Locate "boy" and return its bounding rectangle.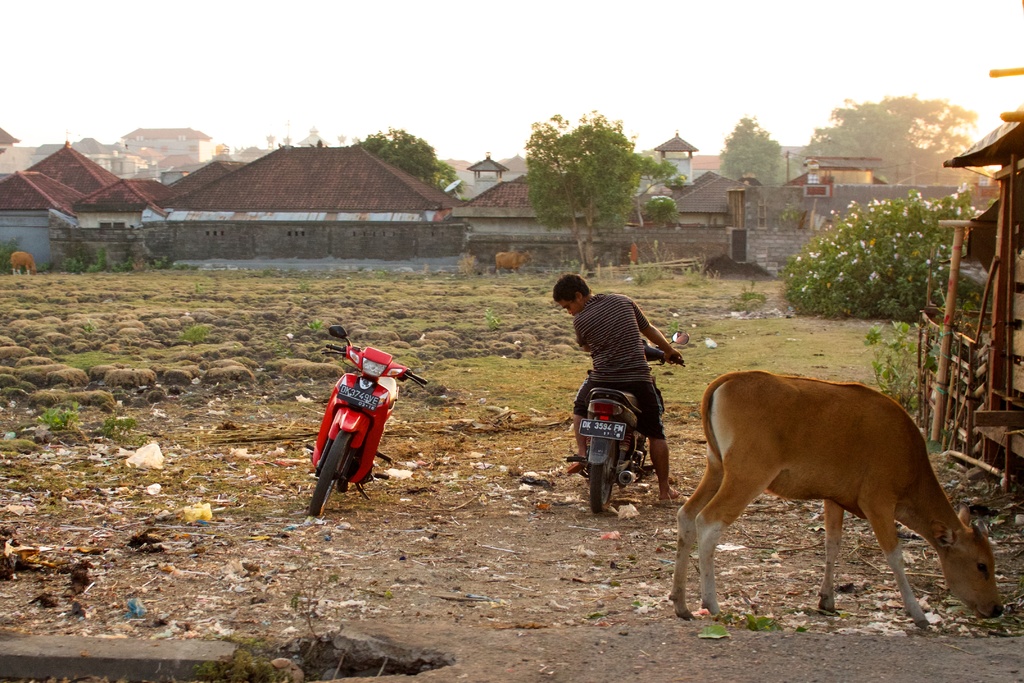
bbox=[534, 265, 691, 502].
